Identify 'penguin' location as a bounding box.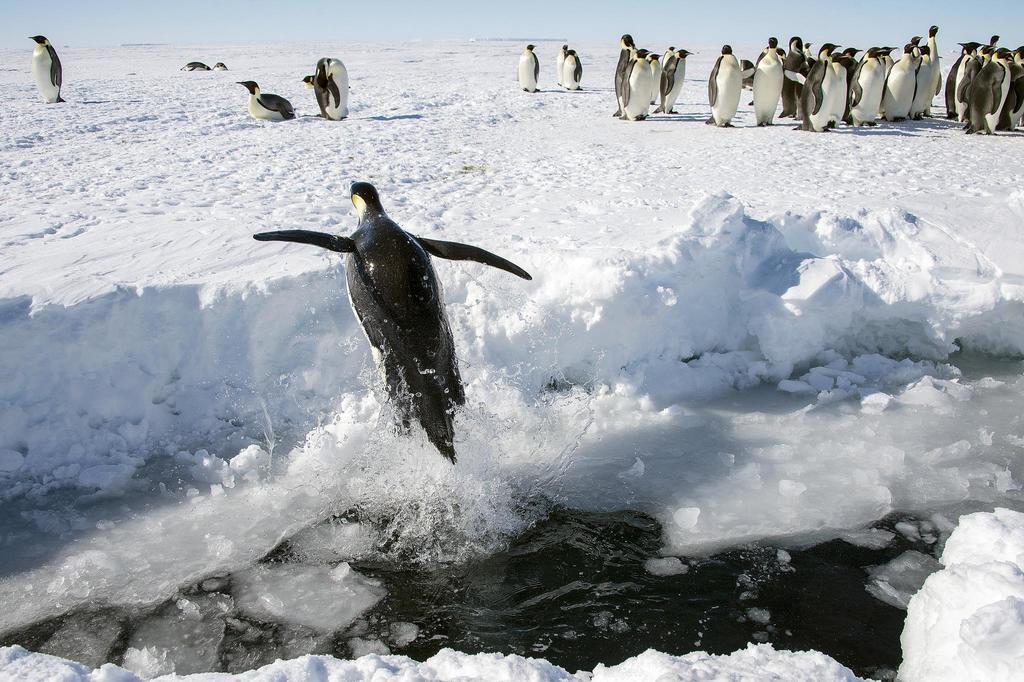
locate(830, 53, 851, 131).
